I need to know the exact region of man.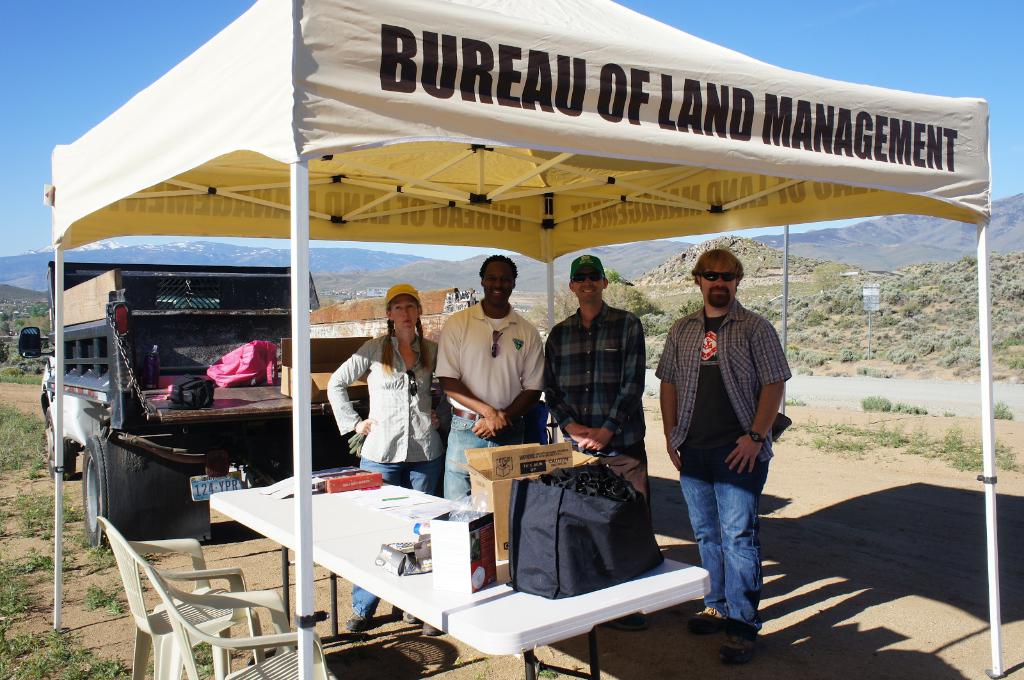
Region: Rect(540, 247, 659, 504).
